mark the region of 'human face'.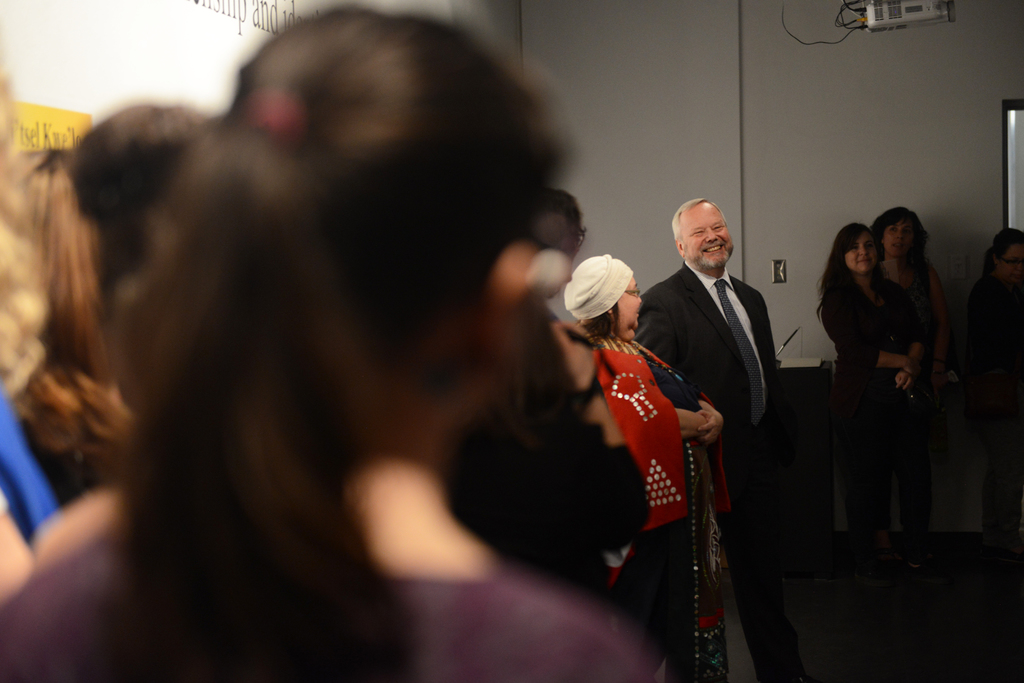
Region: (x1=612, y1=273, x2=643, y2=332).
